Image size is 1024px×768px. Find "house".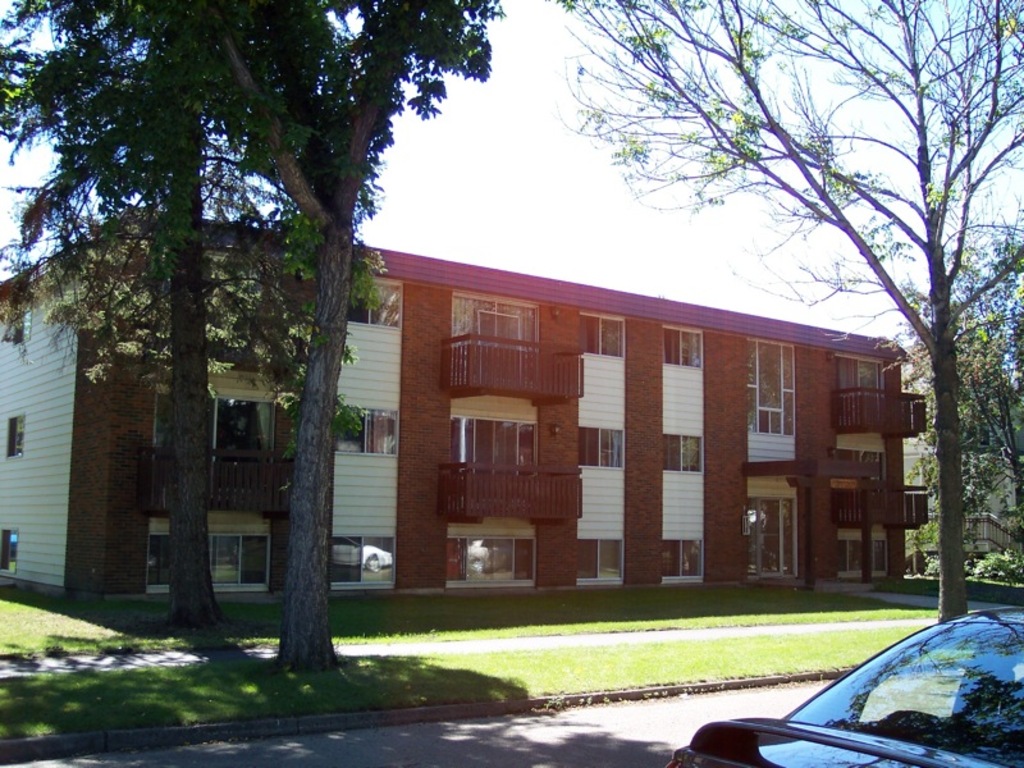
[276,276,422,604].
